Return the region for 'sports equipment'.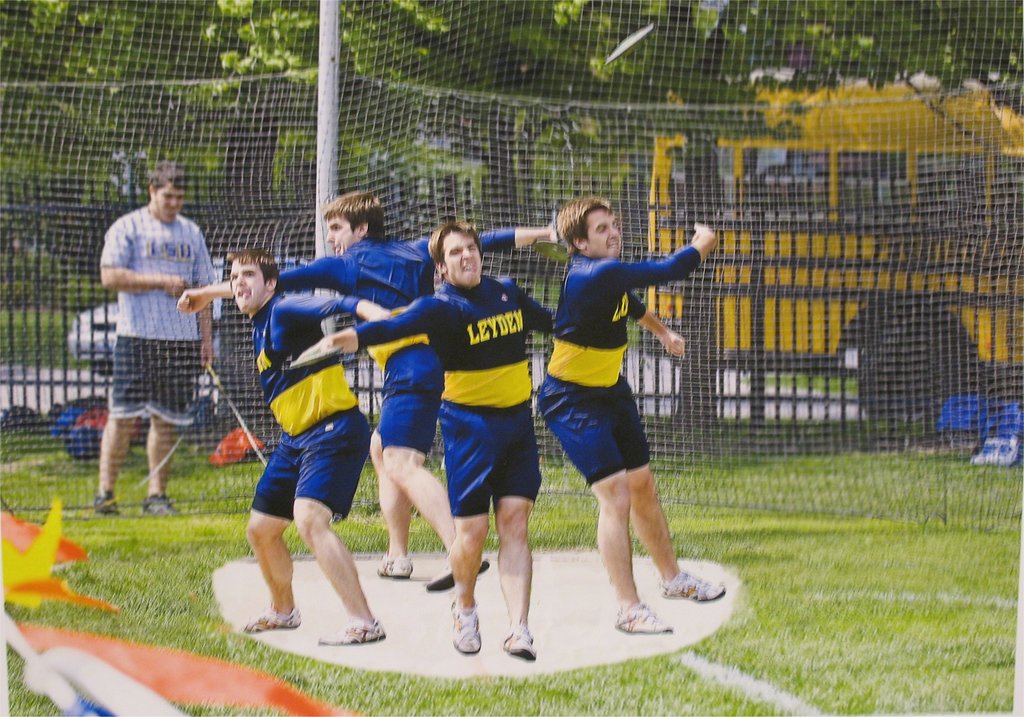
locate(380, 557, 419, 582).
